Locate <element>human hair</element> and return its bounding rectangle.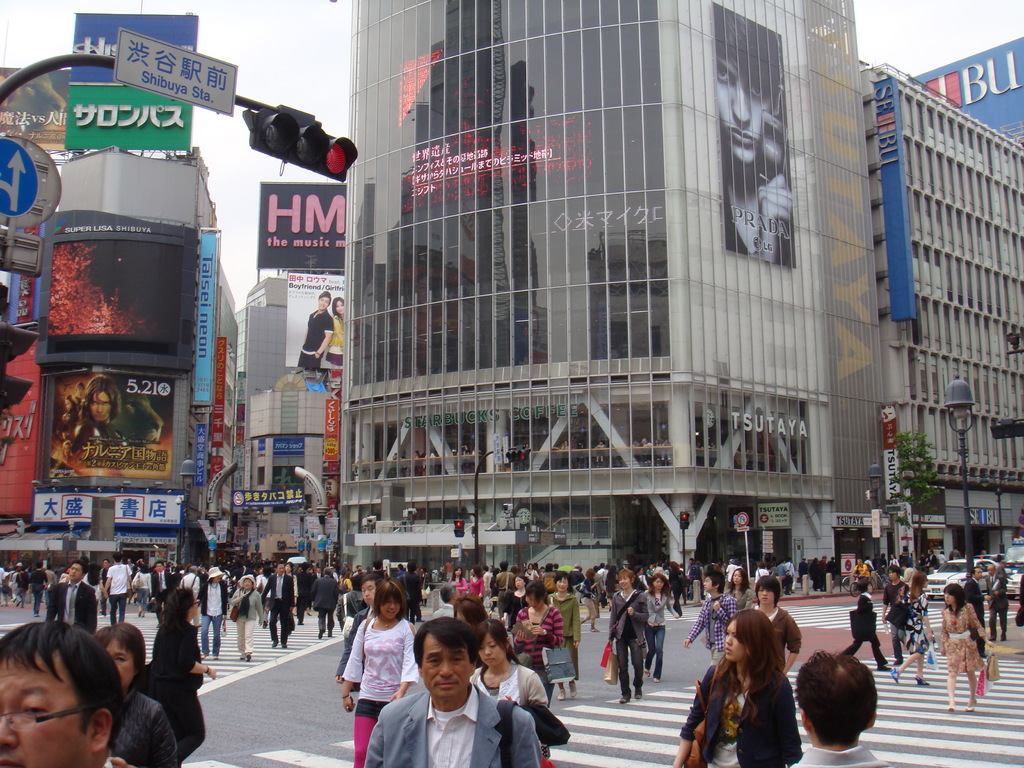
708 607 785 724.
